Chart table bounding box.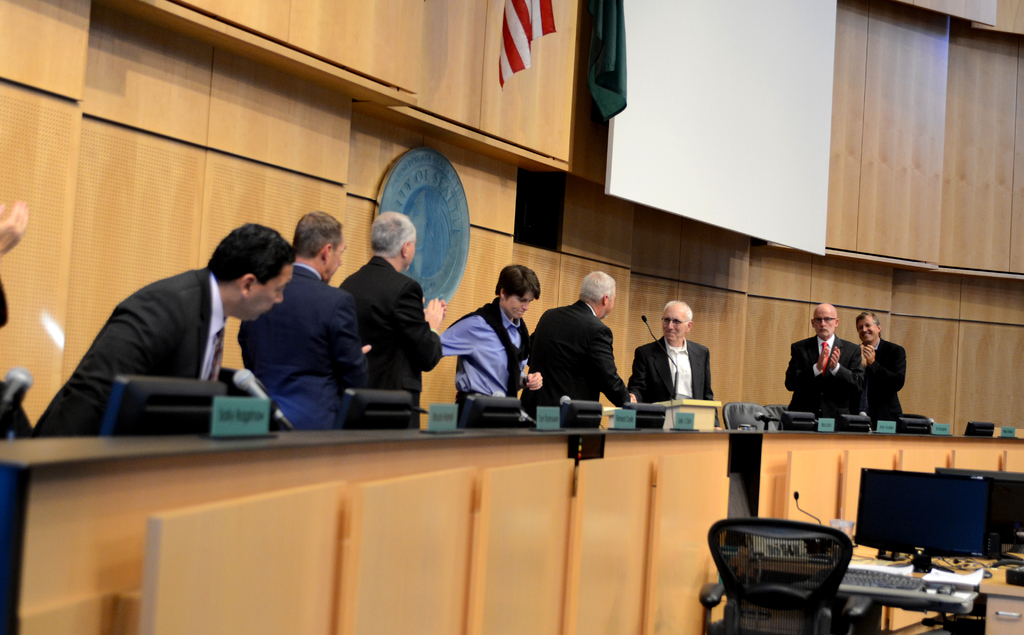
Charted: (975,588,1023,634).
